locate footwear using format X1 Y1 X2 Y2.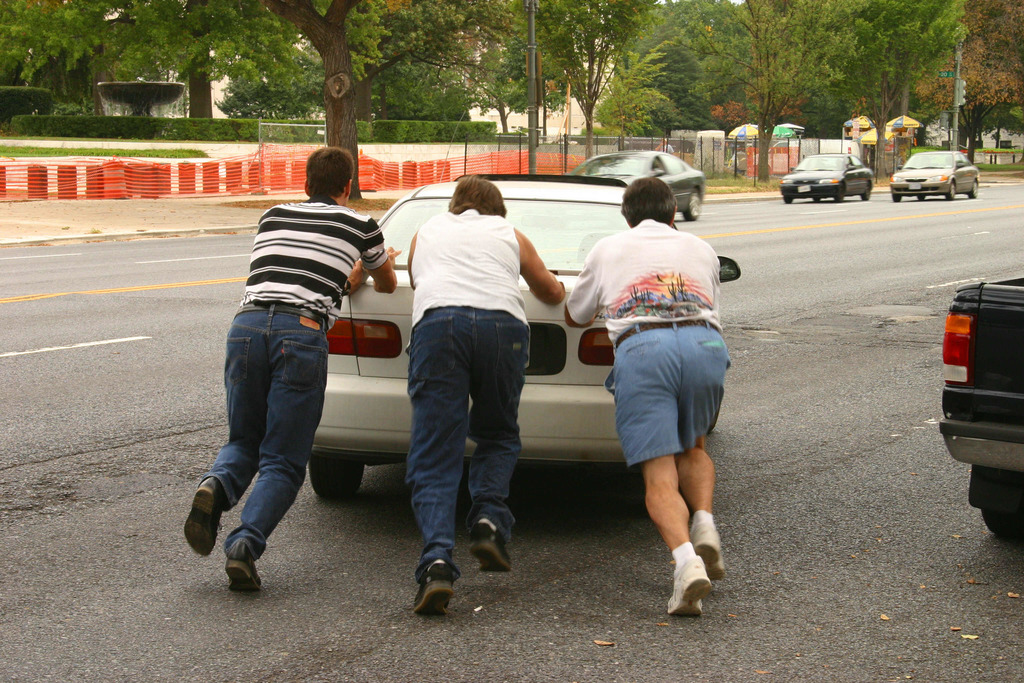
221 551 264 591.
